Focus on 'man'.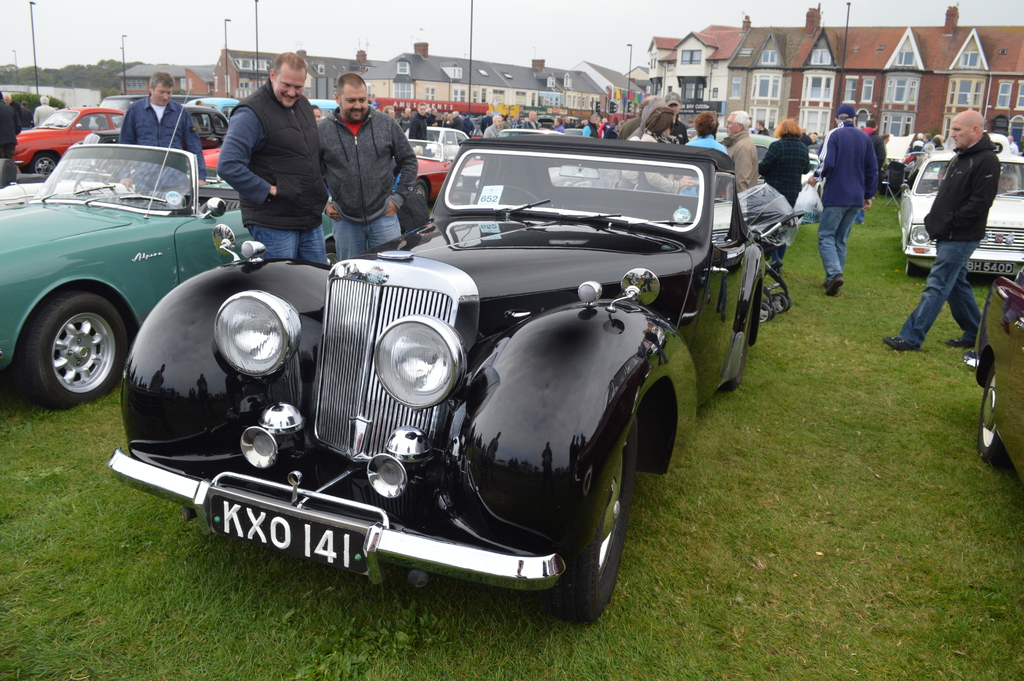
Focused at crop(114, 72, 209, 206).
